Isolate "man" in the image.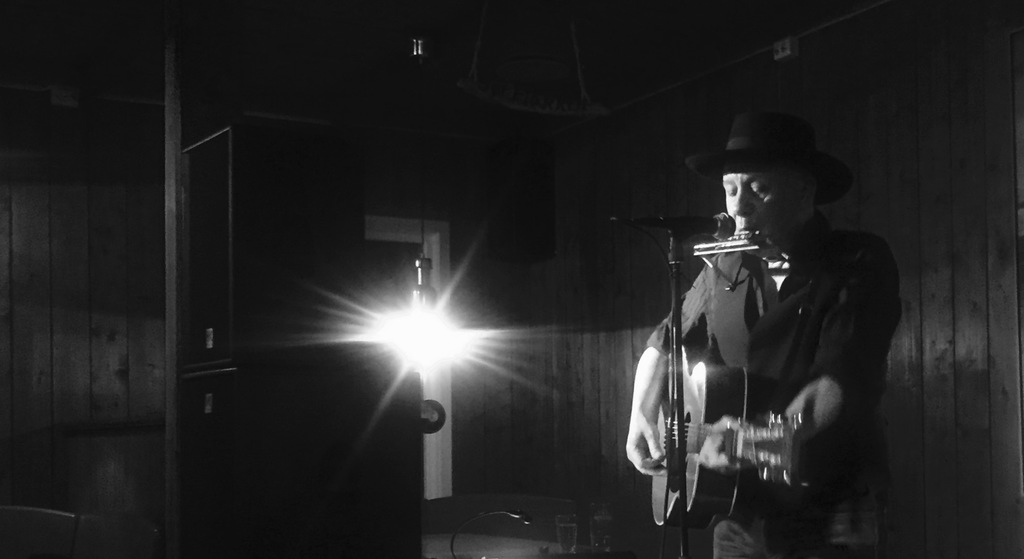
Isolated region: locate(614, 99, 911, 551).
